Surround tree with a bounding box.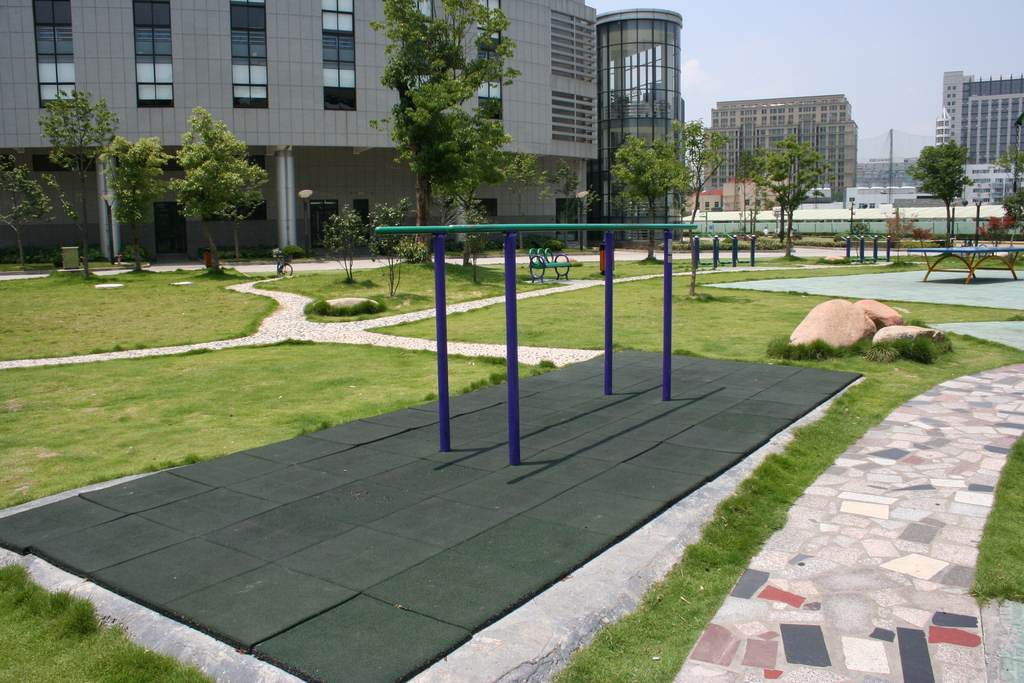
(360,0,556,261).
